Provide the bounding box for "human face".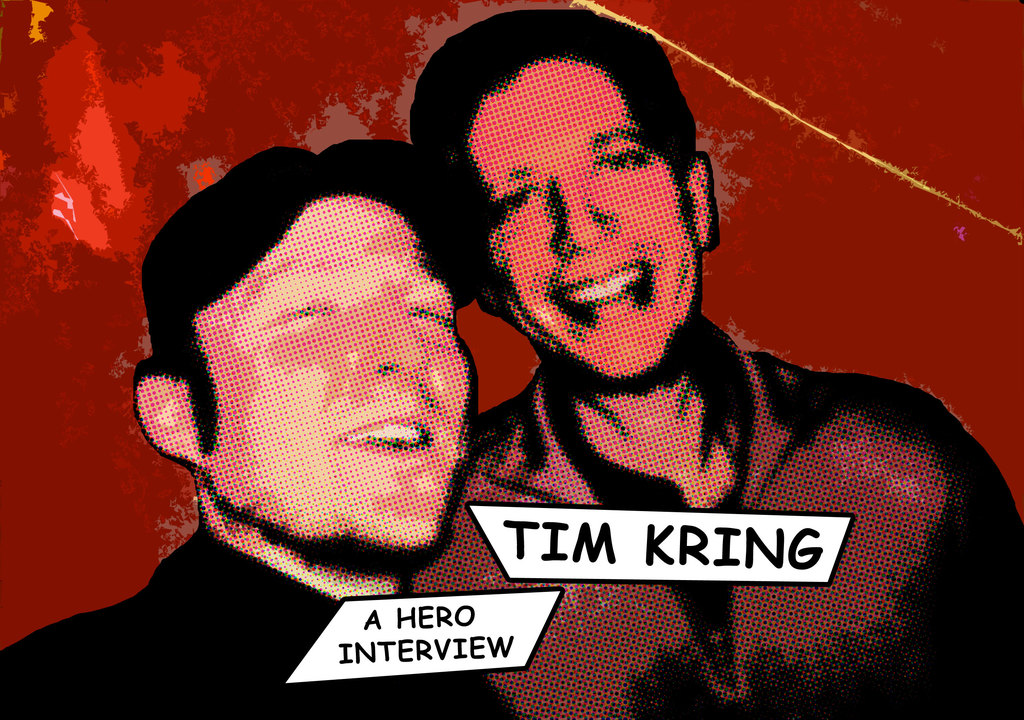
189/212/474/552.
